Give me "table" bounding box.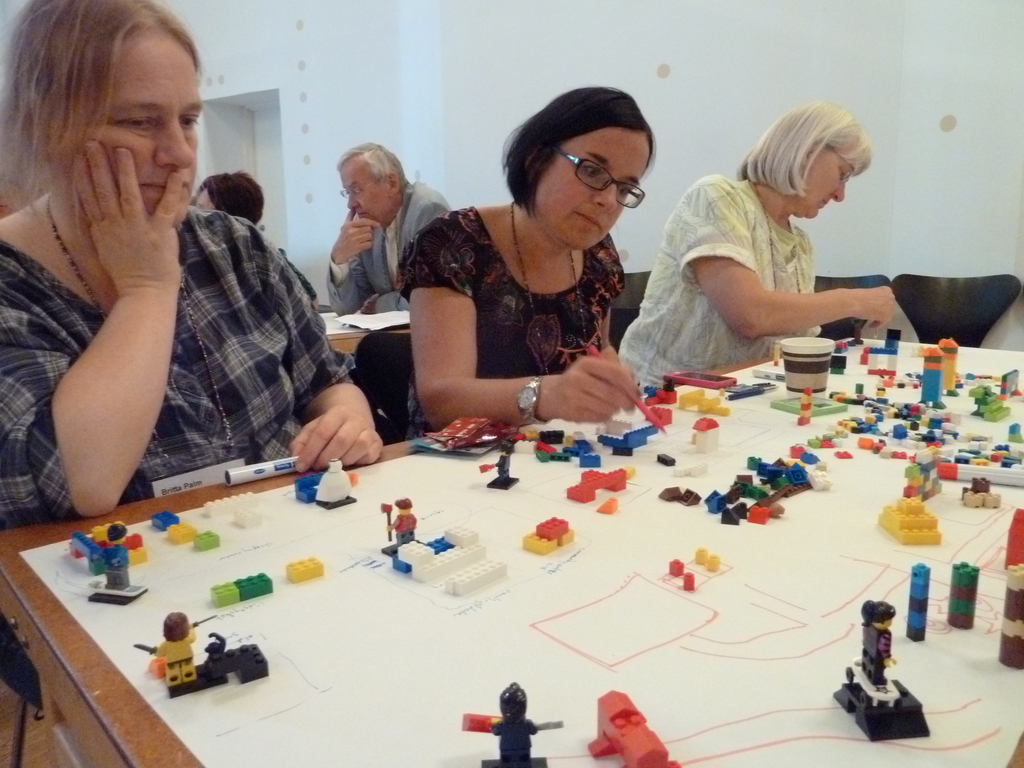
[left=314, top=308, right=394, bottom=356].
